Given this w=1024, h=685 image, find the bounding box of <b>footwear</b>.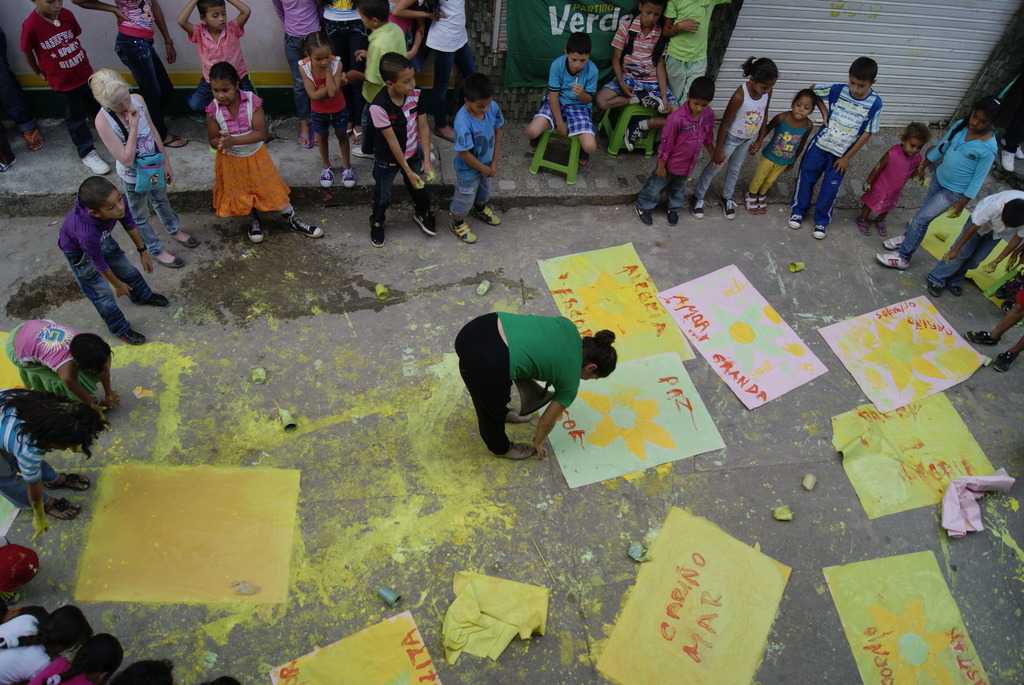
433 132 461 145.
